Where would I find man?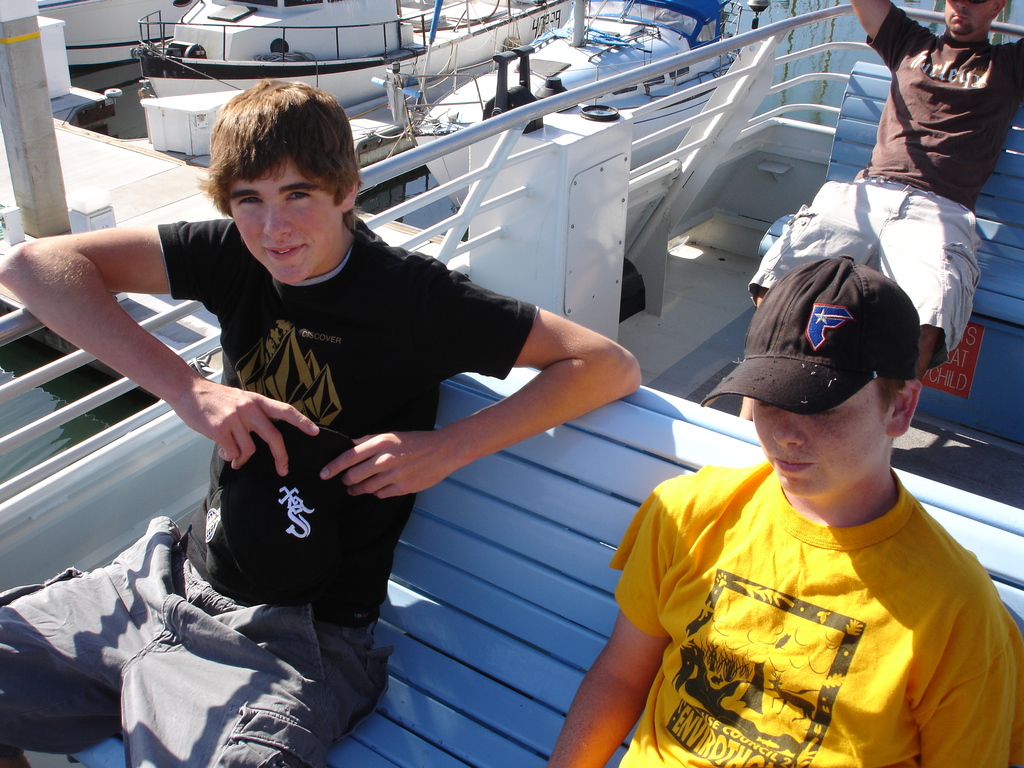
At left=738, top=0, right=1023, bottom=423.
